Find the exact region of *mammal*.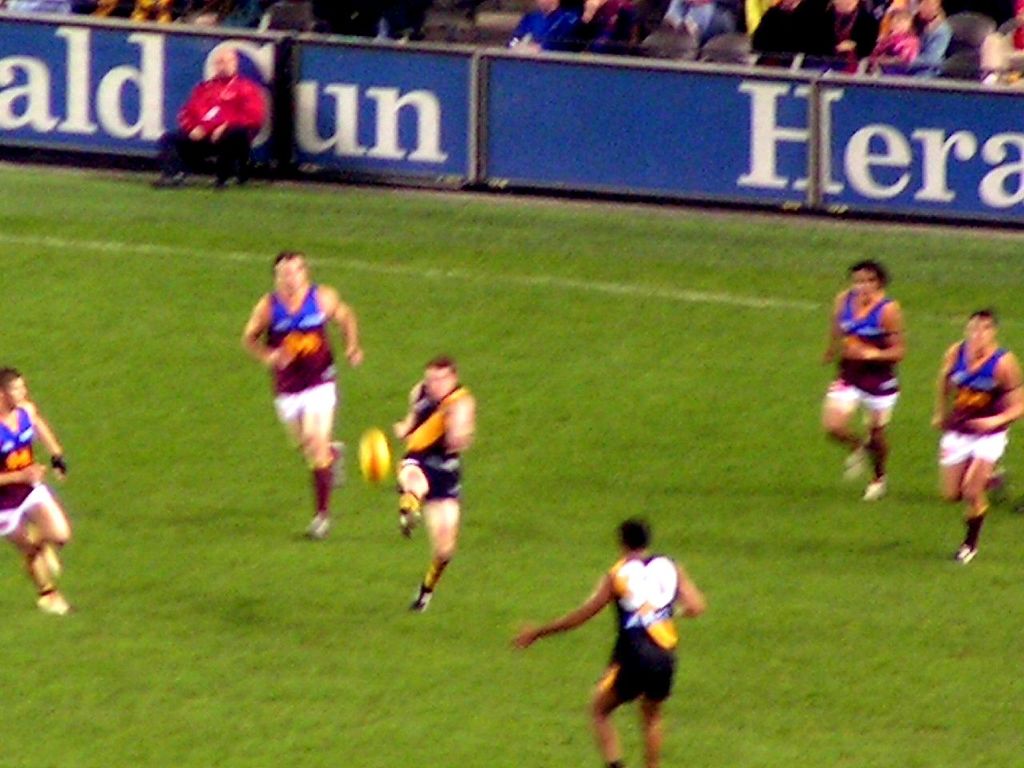
Exact region: l=931, t=302, r=1023, b=562.
